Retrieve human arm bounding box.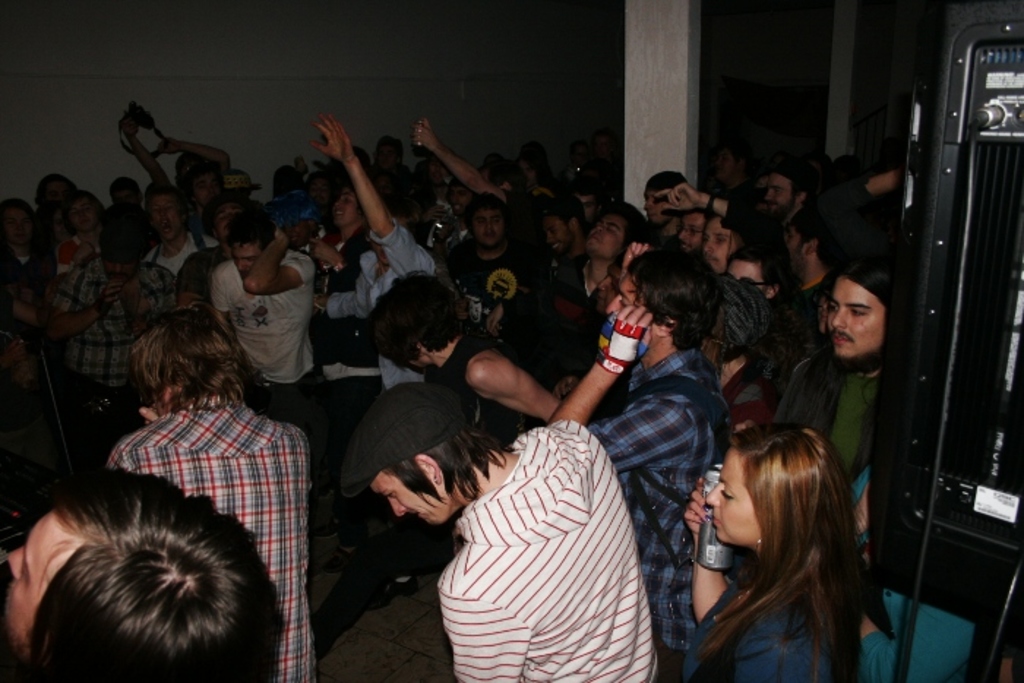
Bounding box: bbox=[241, 227, 309, 298].
